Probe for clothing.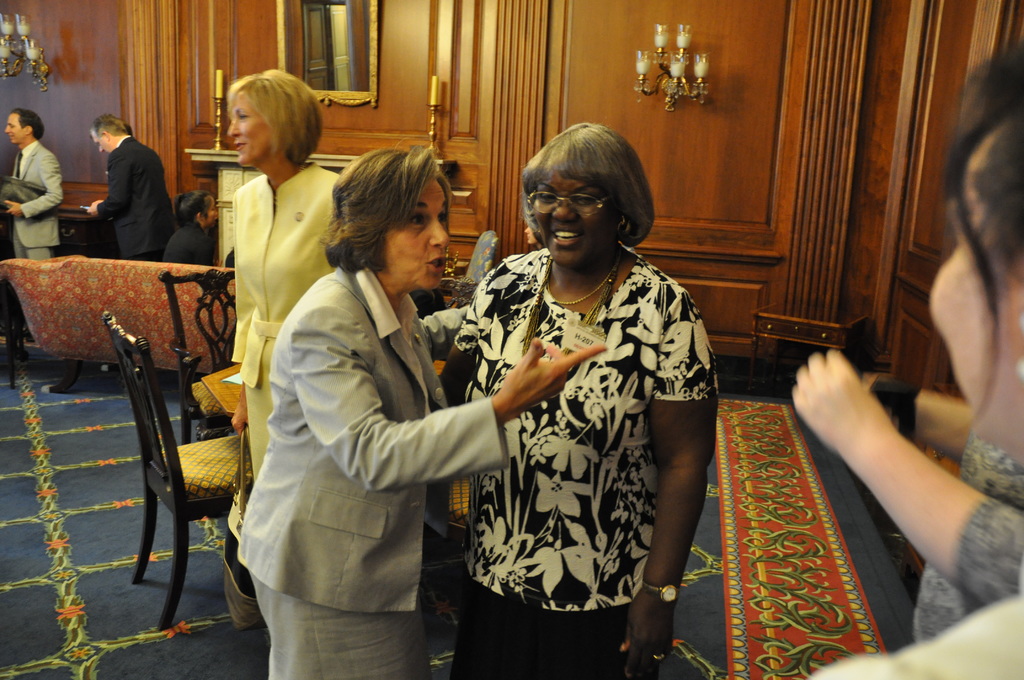
Probe result: crop(911, 437, 1023, 630).
